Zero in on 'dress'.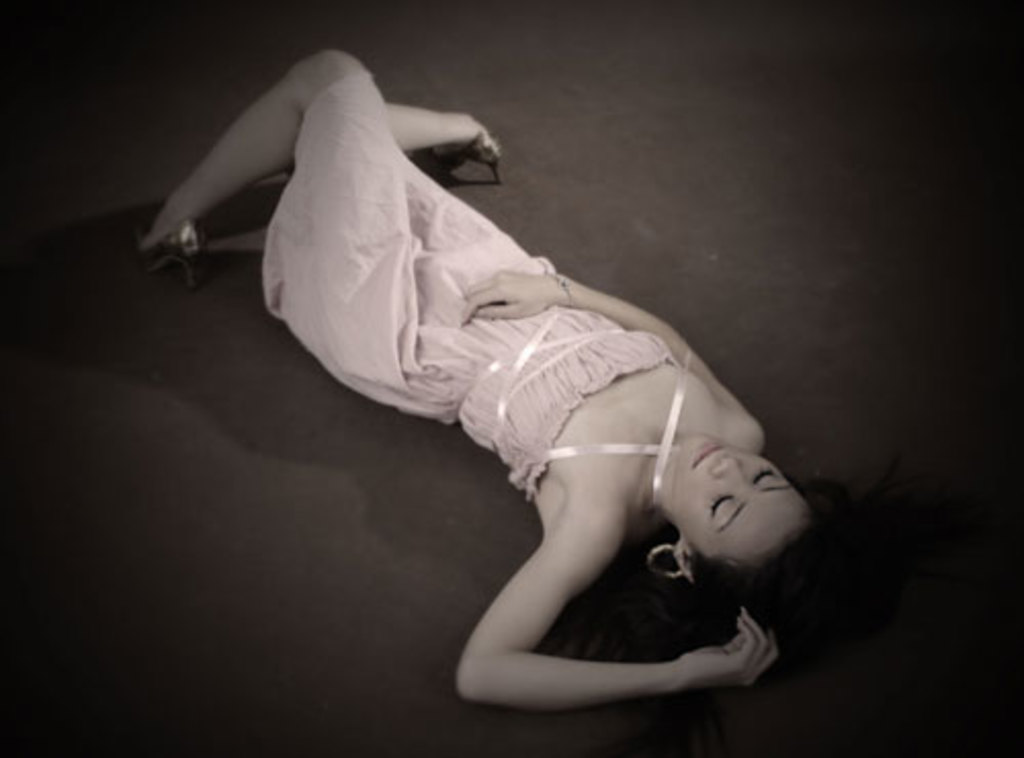
Zeroed in: bbox(270, 72, 684, 516).
